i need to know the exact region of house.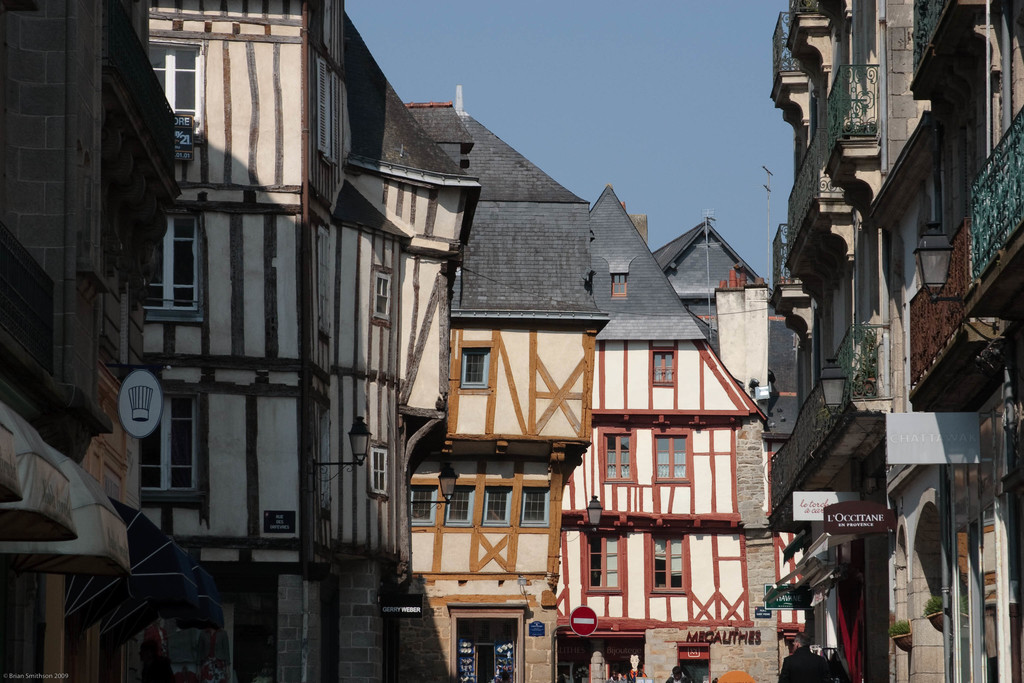
Region: bbox=(717, 283, 778, 398).
